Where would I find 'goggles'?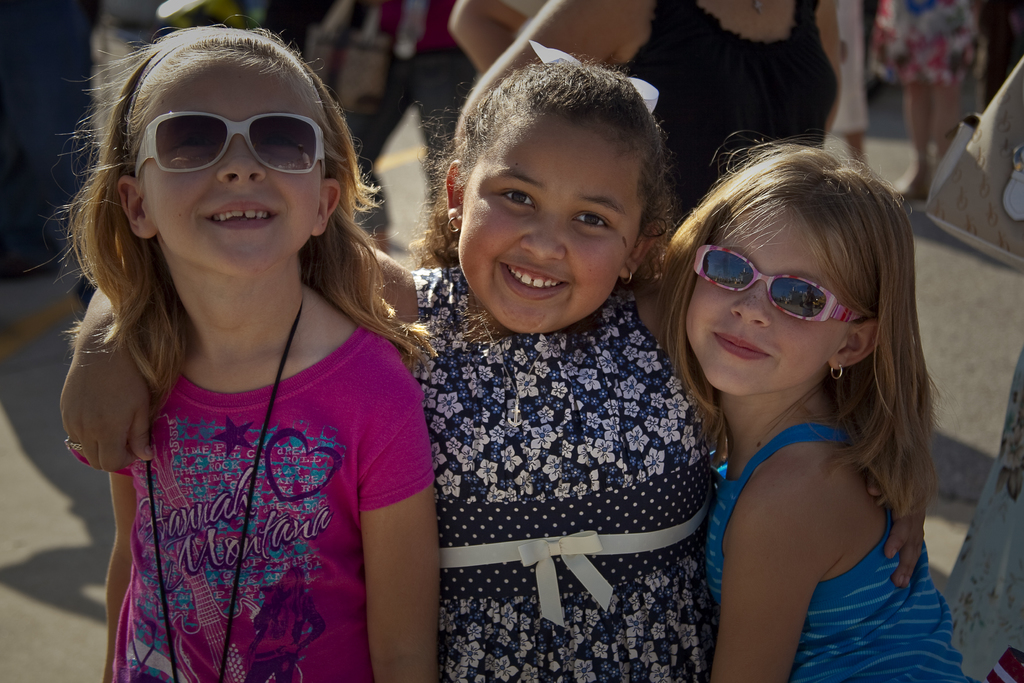
At crop(137, 106, 326, 191).
